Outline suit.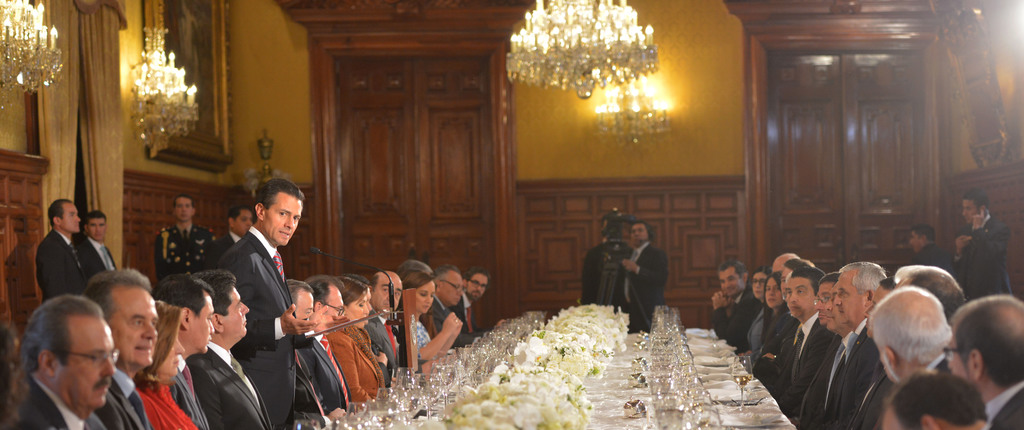
Outline: [x1=216, y1=221, x2=318, y2=429].
